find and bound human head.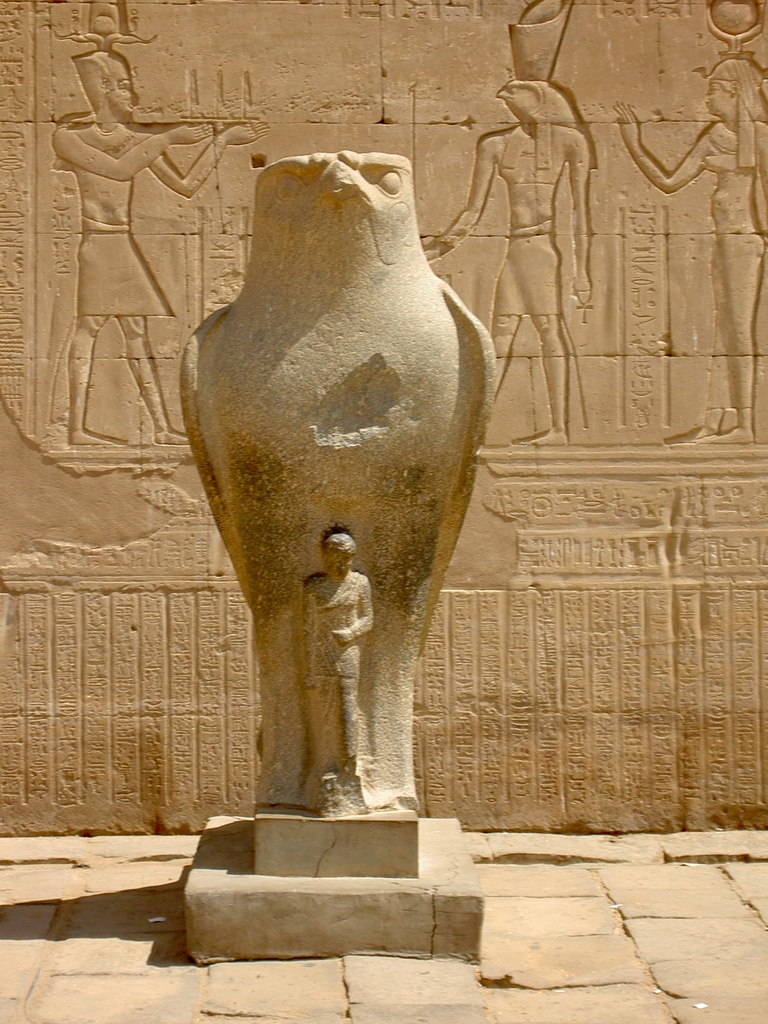
Bound: {"x1": 698, "y1": 58, "x2": 758, "y2": 121}.
